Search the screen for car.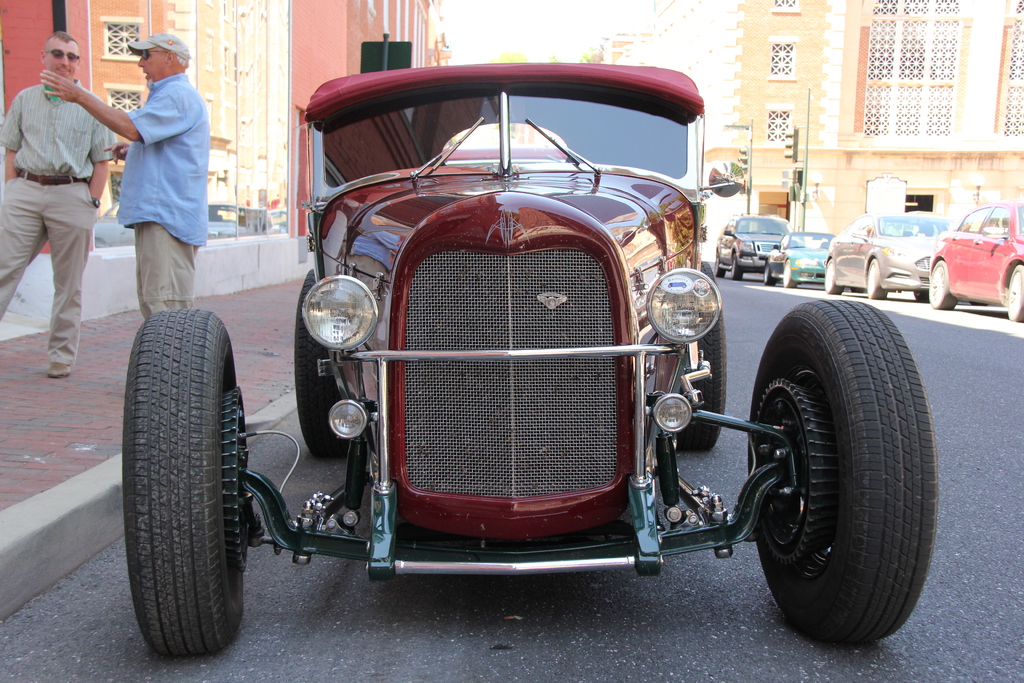
Found at 122:29:940:658.
